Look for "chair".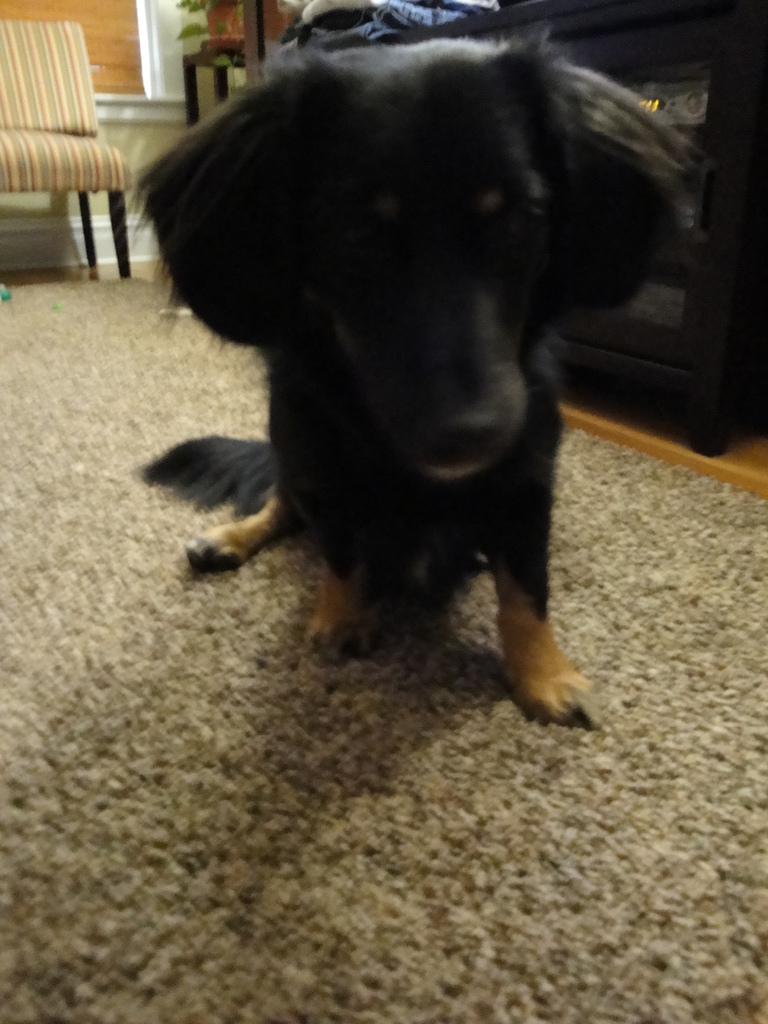
Found: 1, 40, 127, 272.
